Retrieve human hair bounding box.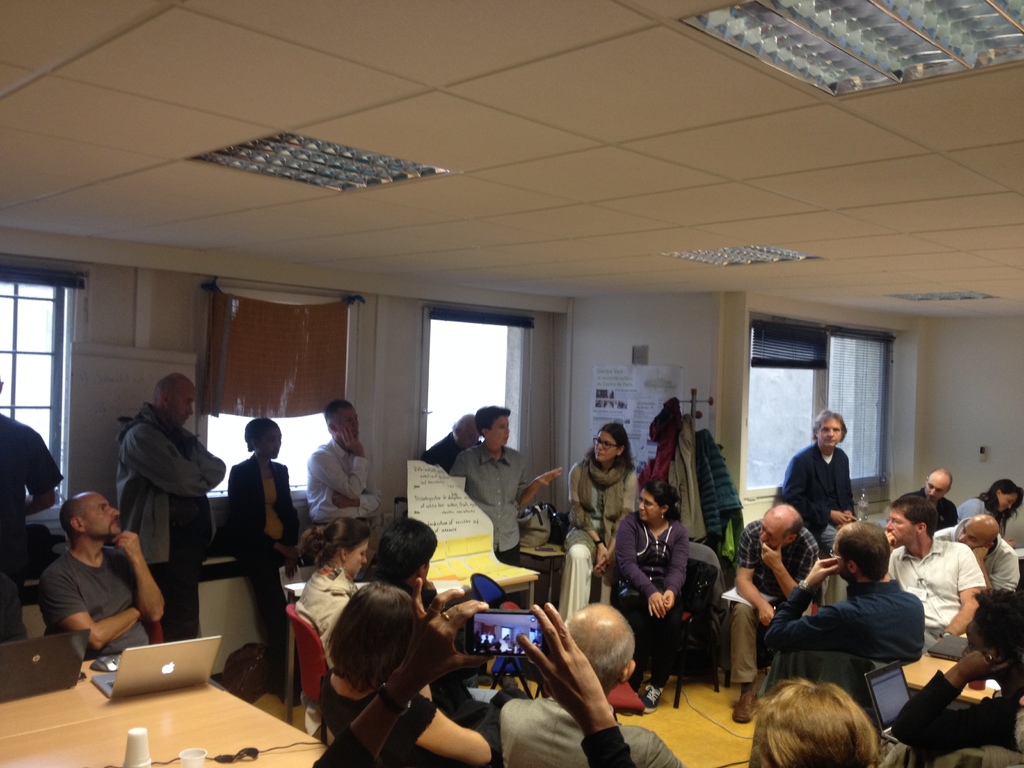
Bounding box: box=[584, 423, 634, 469].
